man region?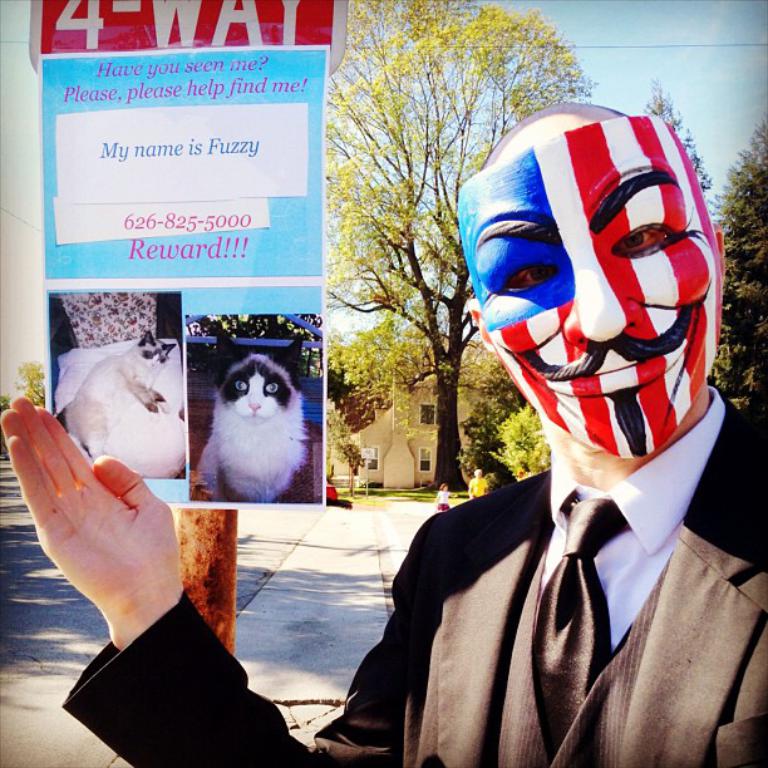
<box>0,93,767,767</box>
